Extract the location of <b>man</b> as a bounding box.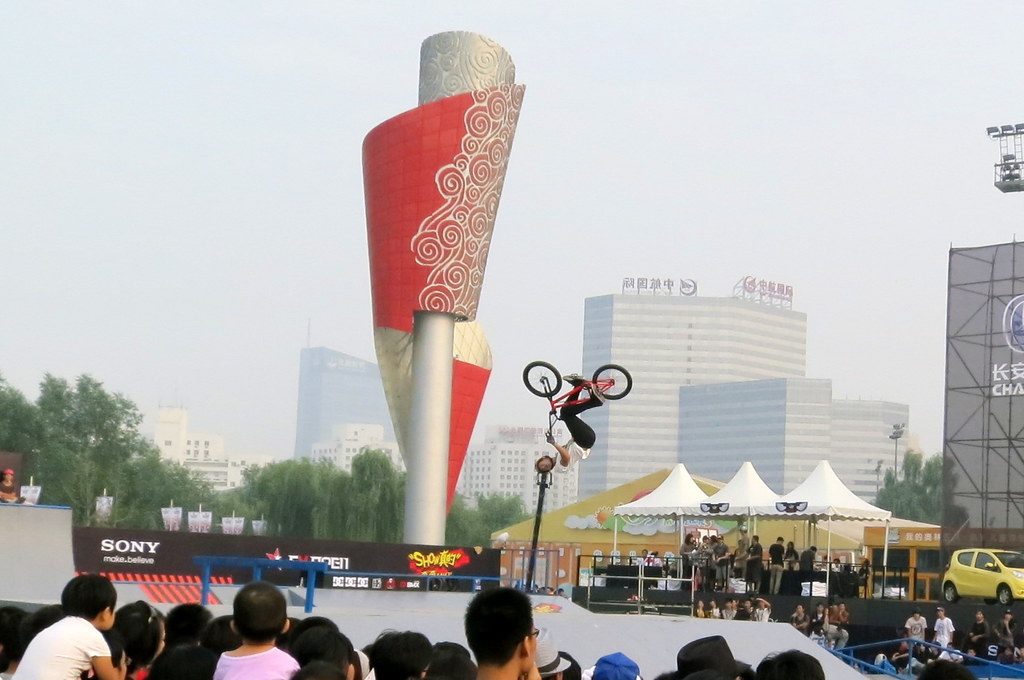
bbox=(908, 608, 931, 644).
